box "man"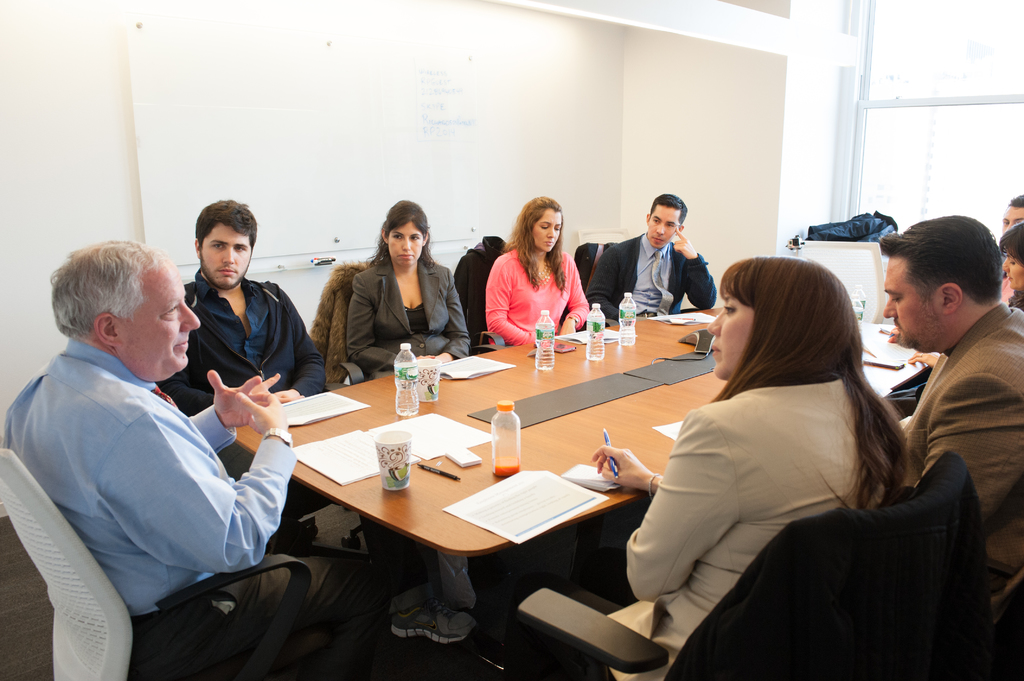
0 246 296 663
